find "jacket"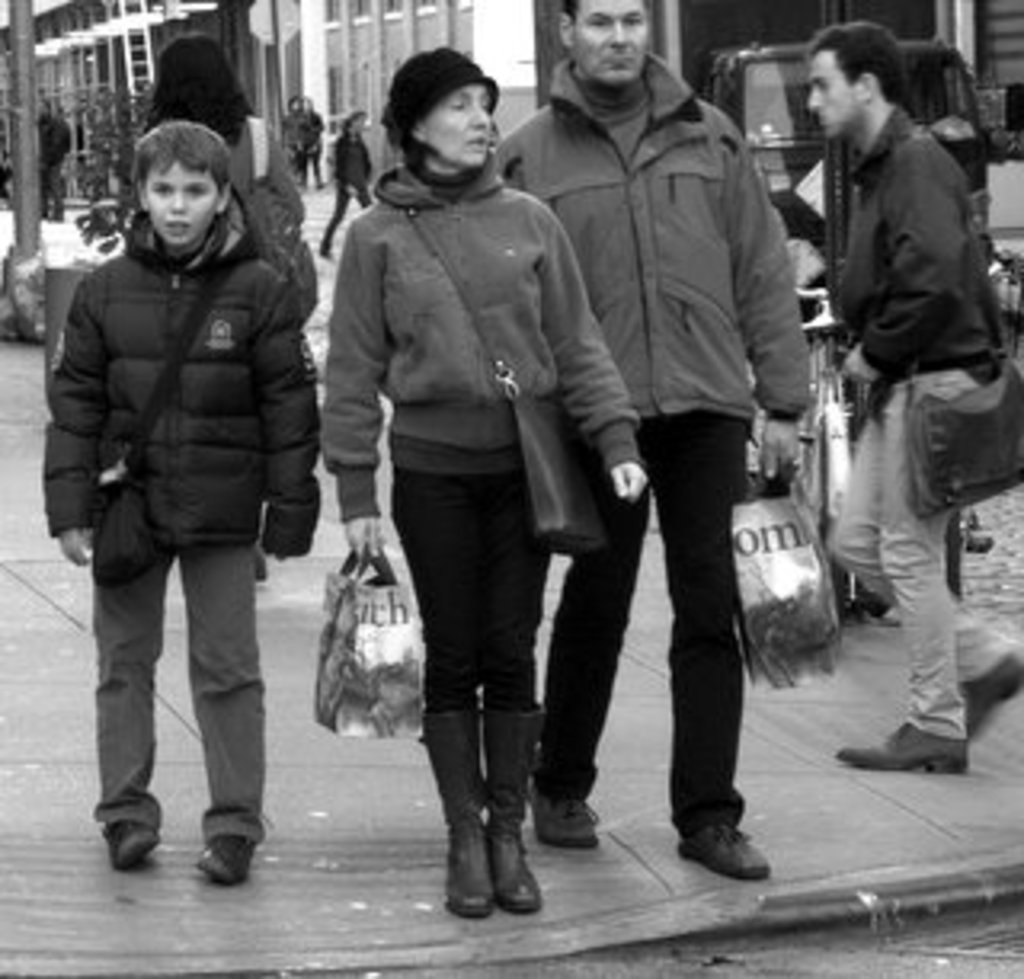
(x1=45, y1=134, x2=317, y2=547)
